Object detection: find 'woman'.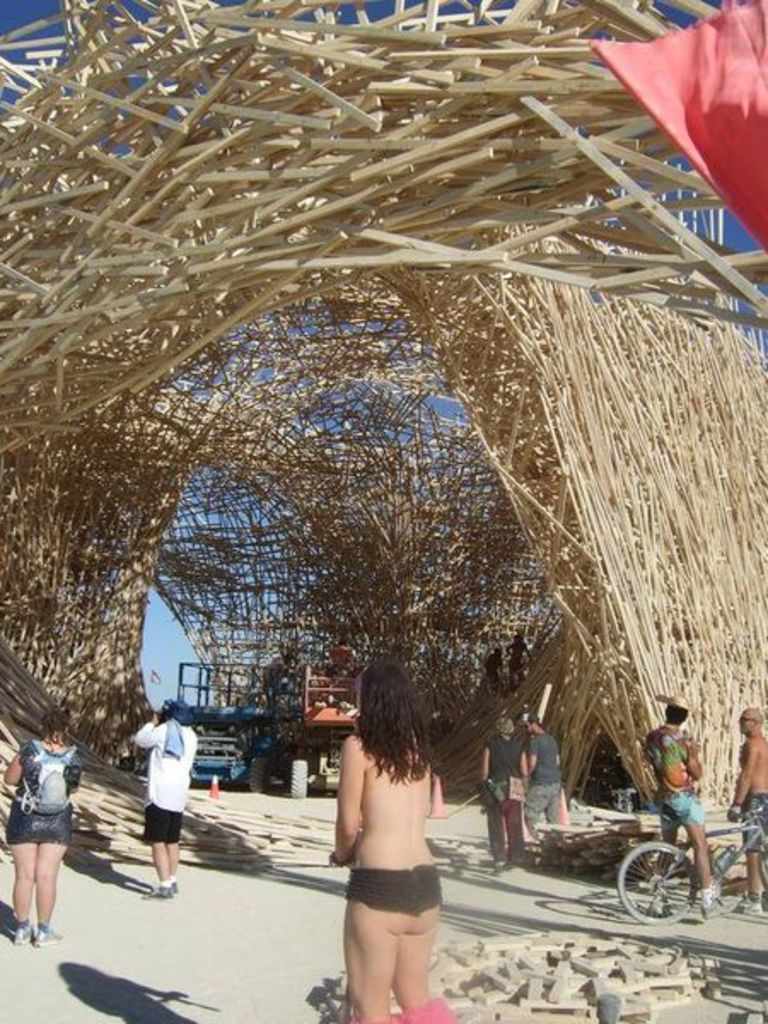
(left=314, top=650, right=456, bottom=985).
